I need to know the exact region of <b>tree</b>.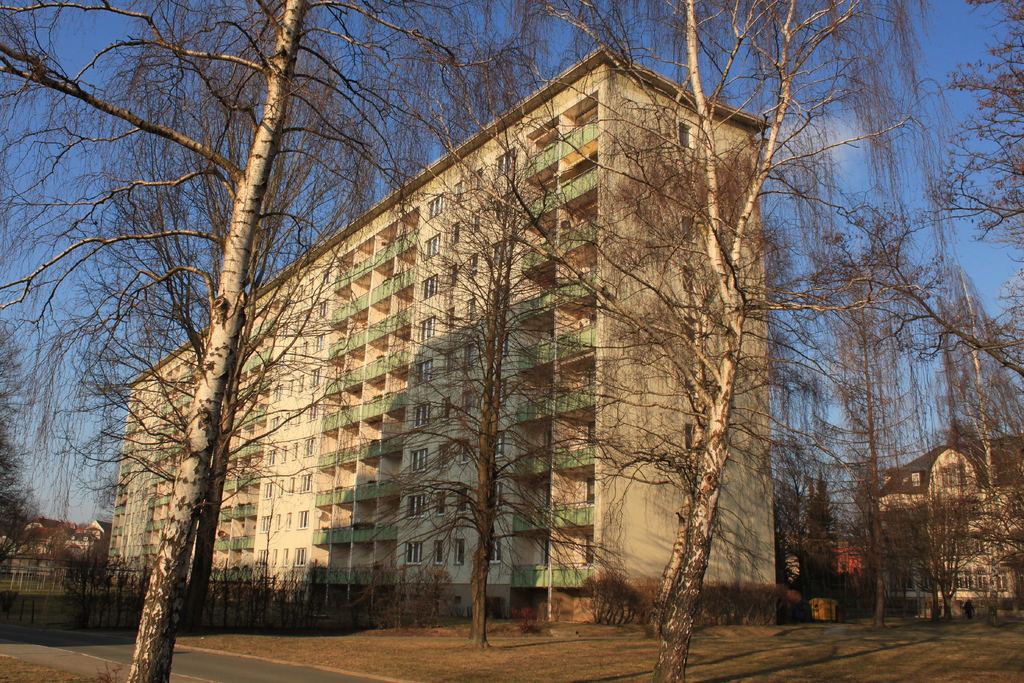
Region: region(712, 248, 927, 580).
